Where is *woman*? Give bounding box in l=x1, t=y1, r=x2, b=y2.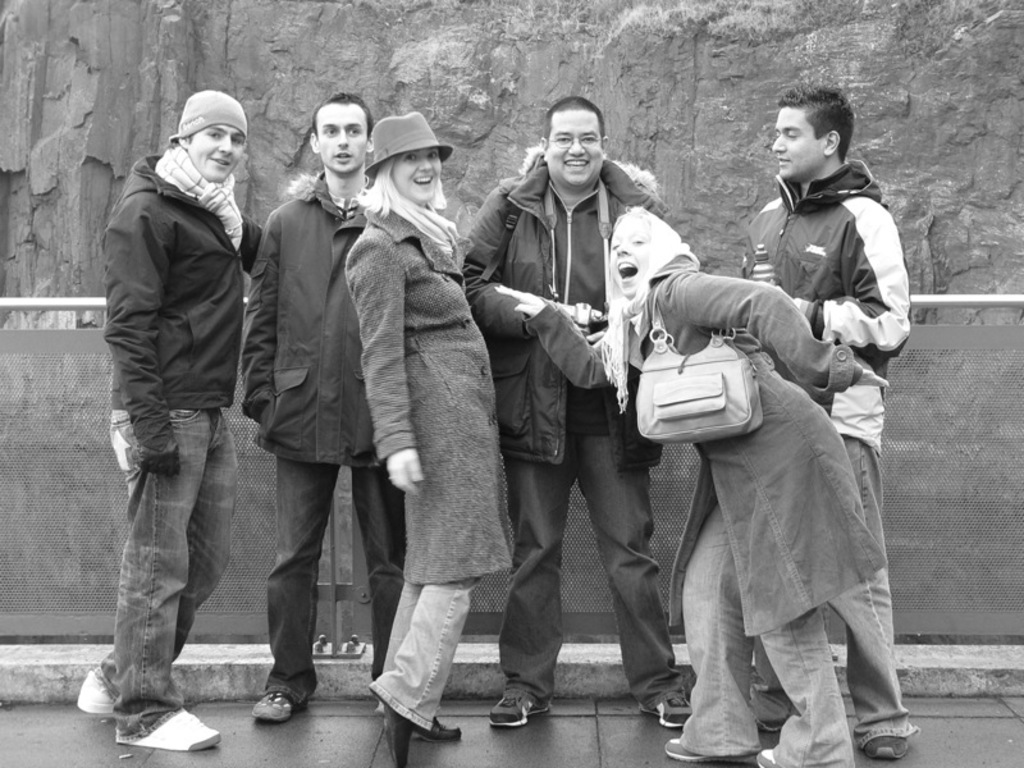
l=488, t=191, r=888, b=767.
